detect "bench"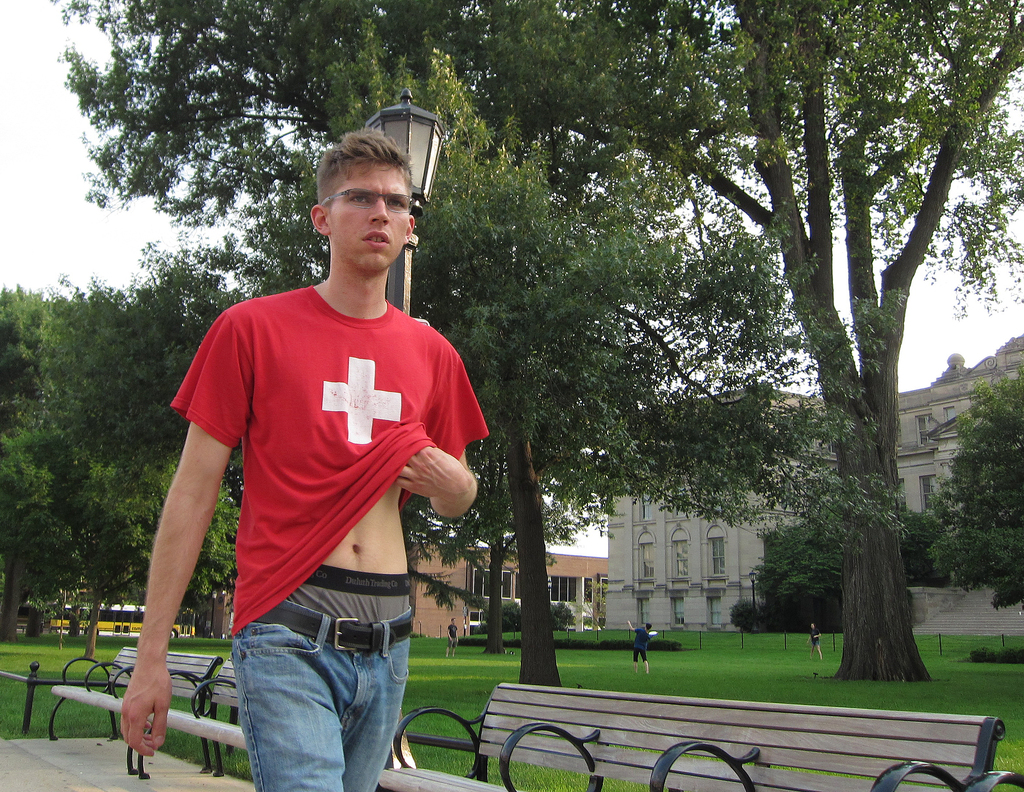
x1=49 y1=644 x2=218 y2=741
